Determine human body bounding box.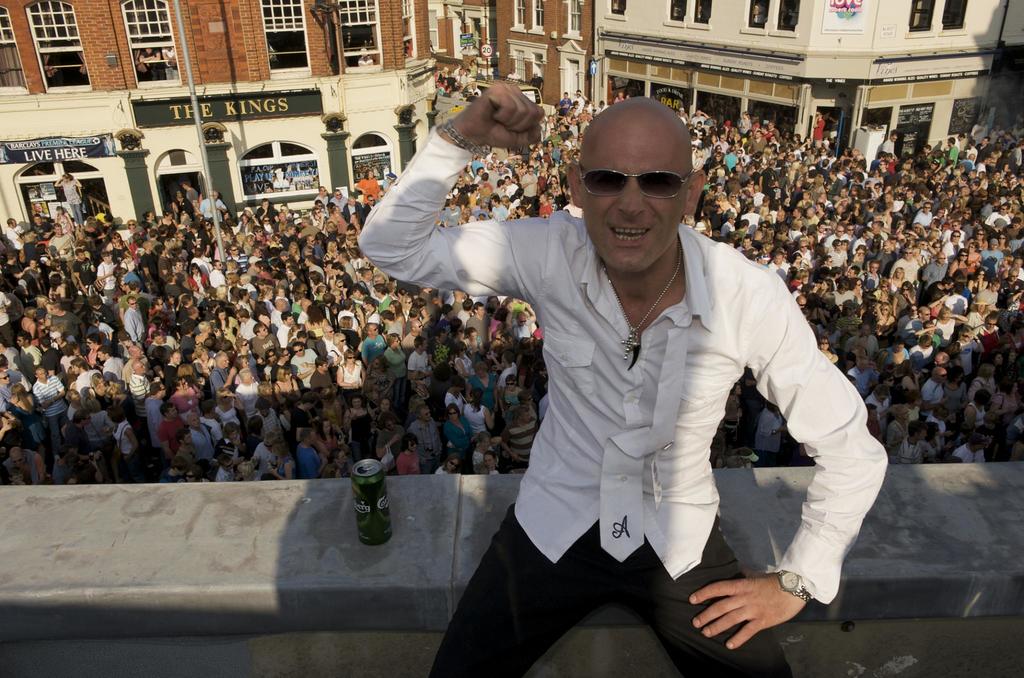
Determined: {"left": 275, "top": 207, "right": 288, "bottom": 234}.
